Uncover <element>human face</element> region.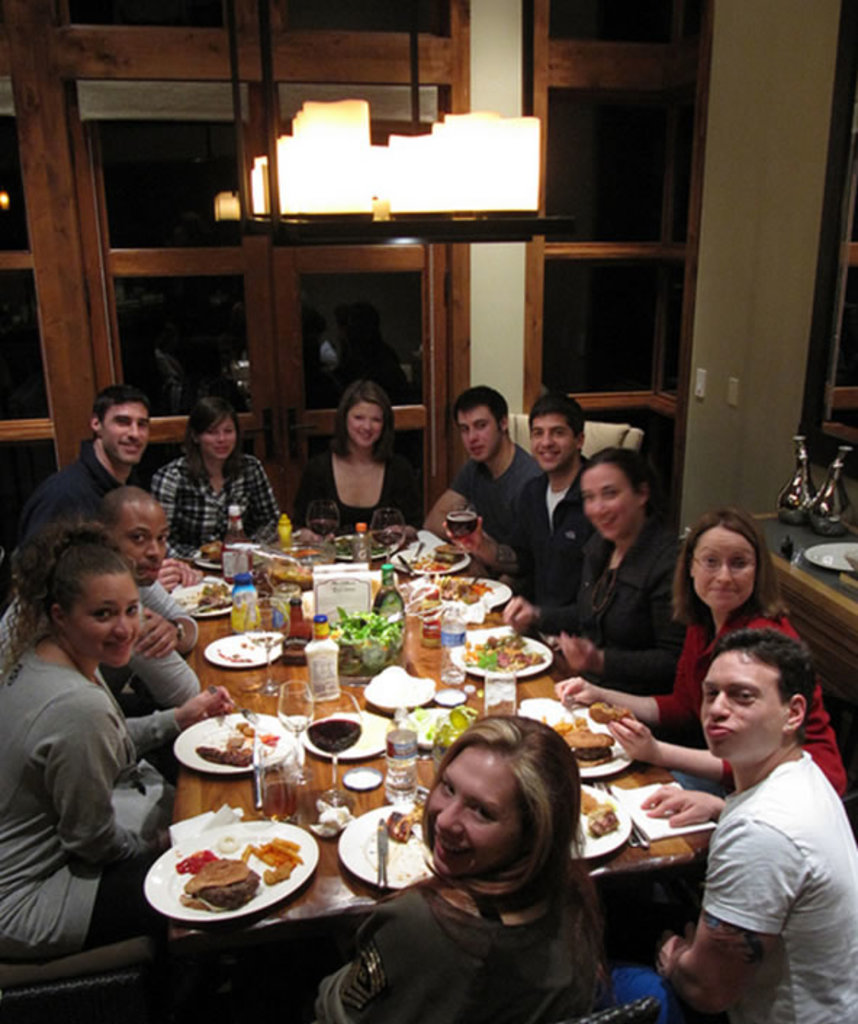
Uncovered: {"x1": 527, "y1": 413, "x2": 573, "y2": 476}.
